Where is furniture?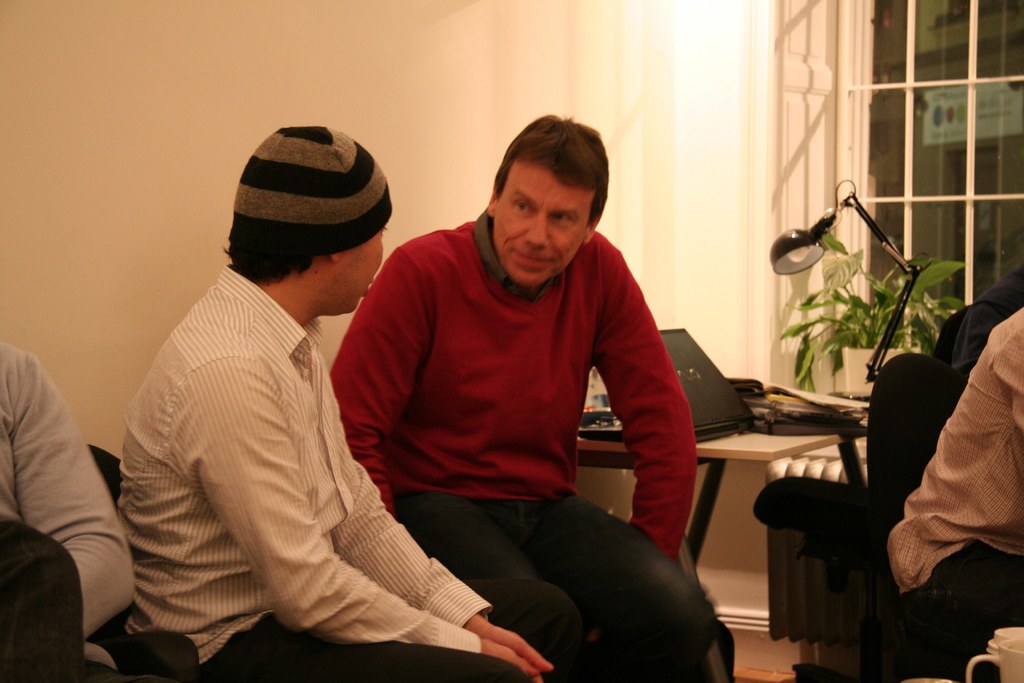
BBox(754, 347, 964, 682).
